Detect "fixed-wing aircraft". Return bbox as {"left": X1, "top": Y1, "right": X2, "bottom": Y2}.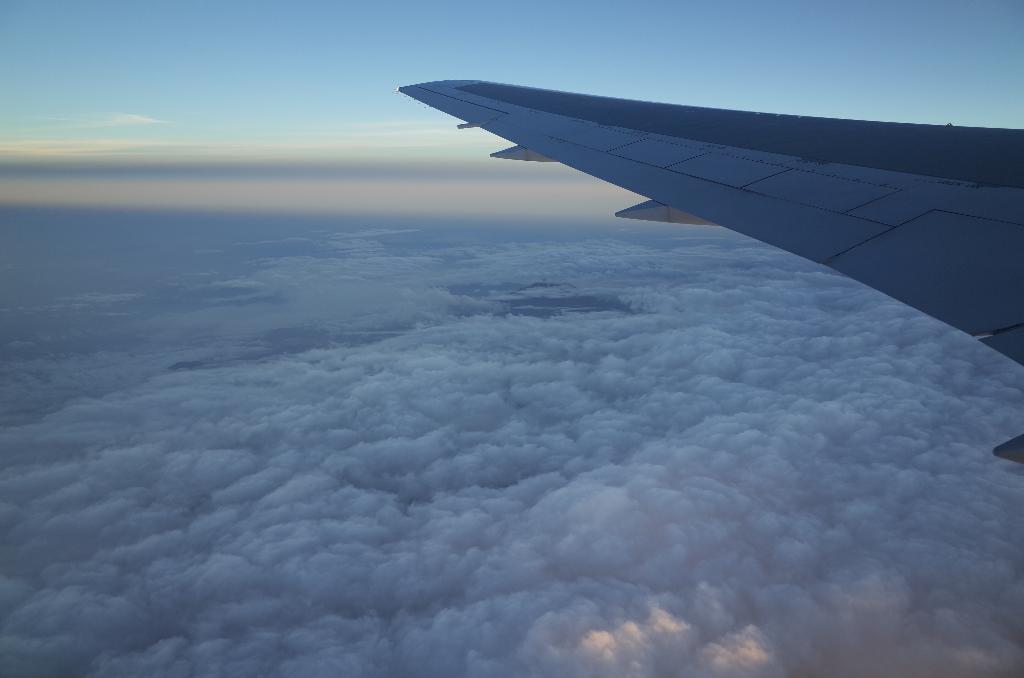
{"left": 395, "top": 77, "right": 1023, "bottom": 464}.
